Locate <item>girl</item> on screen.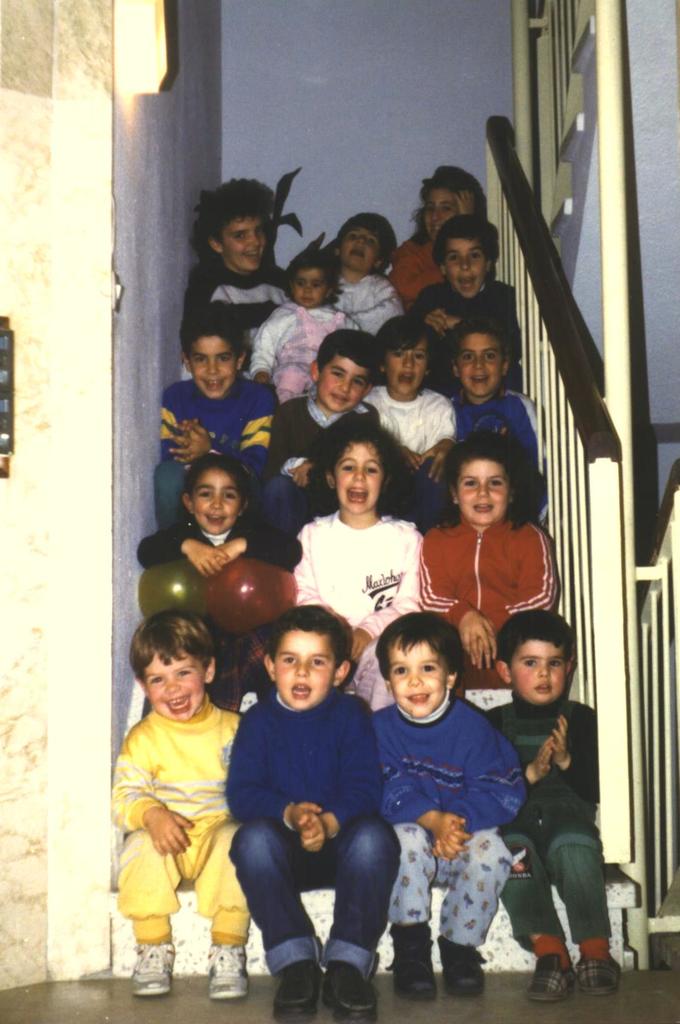
On screen at box=[136, 462, 308, 695].
